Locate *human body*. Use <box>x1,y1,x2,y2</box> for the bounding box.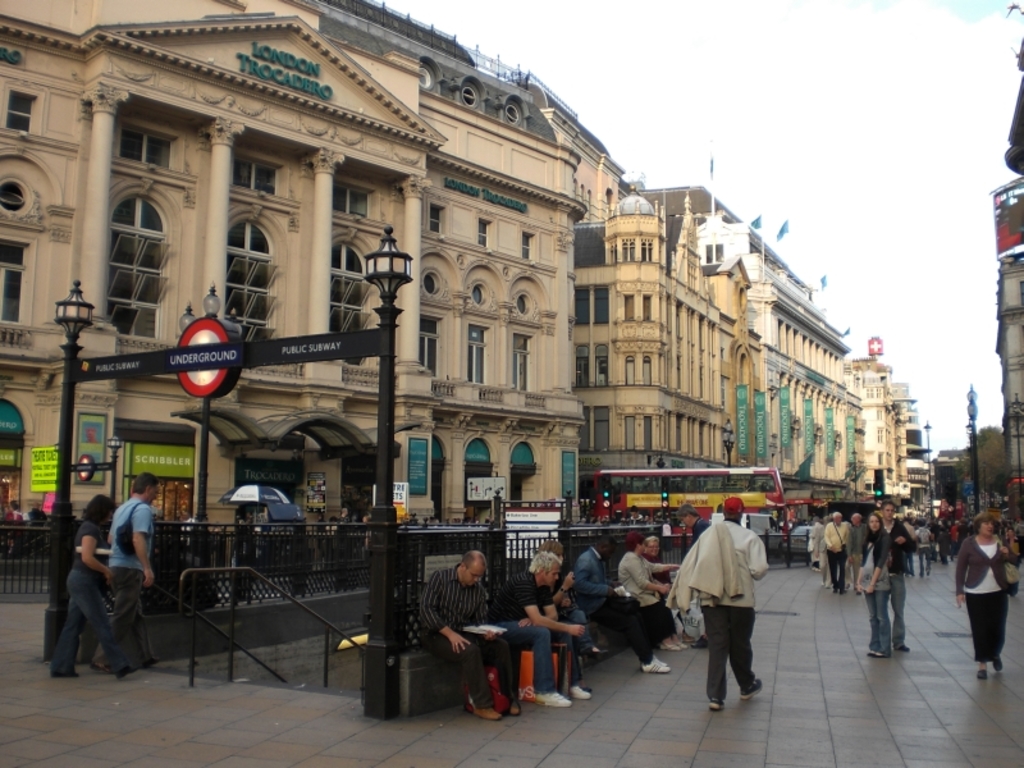
<box>567,525,666,677</box>.
